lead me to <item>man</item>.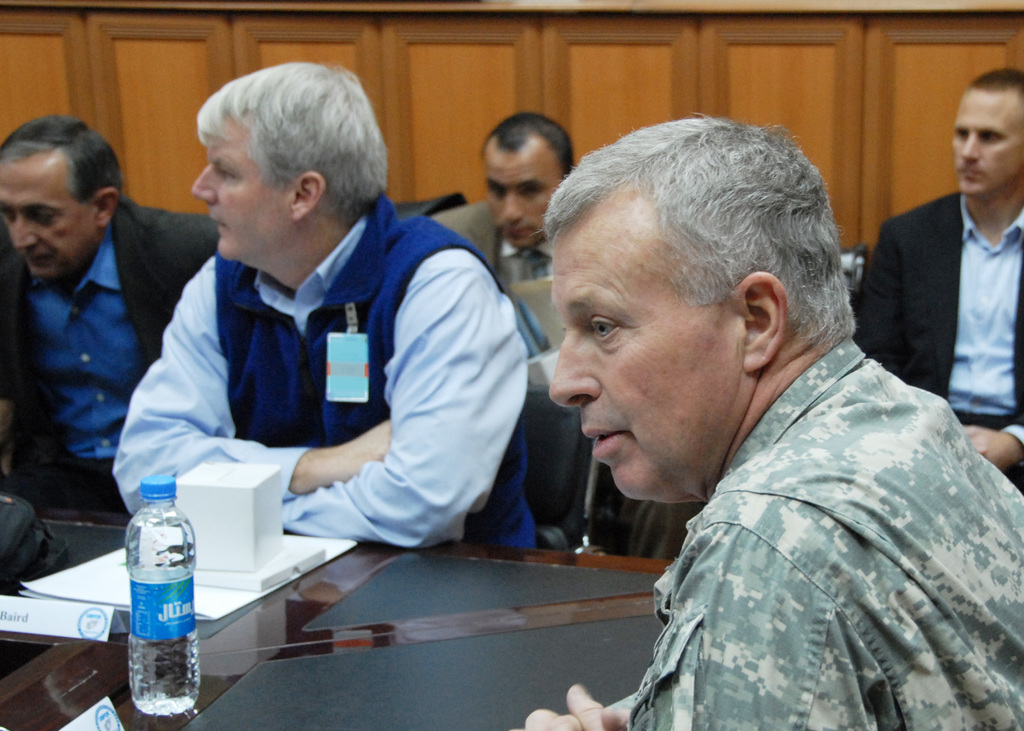
Lead to box=[849, 64, 1023, 494].
